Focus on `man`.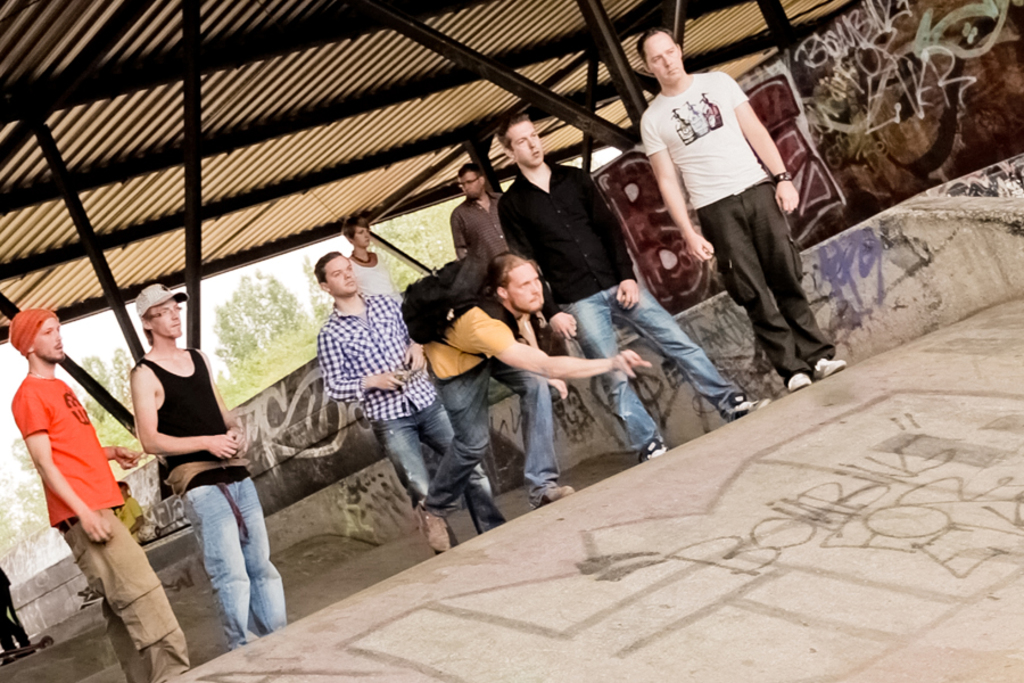
Focused at (134,278,290,652).
